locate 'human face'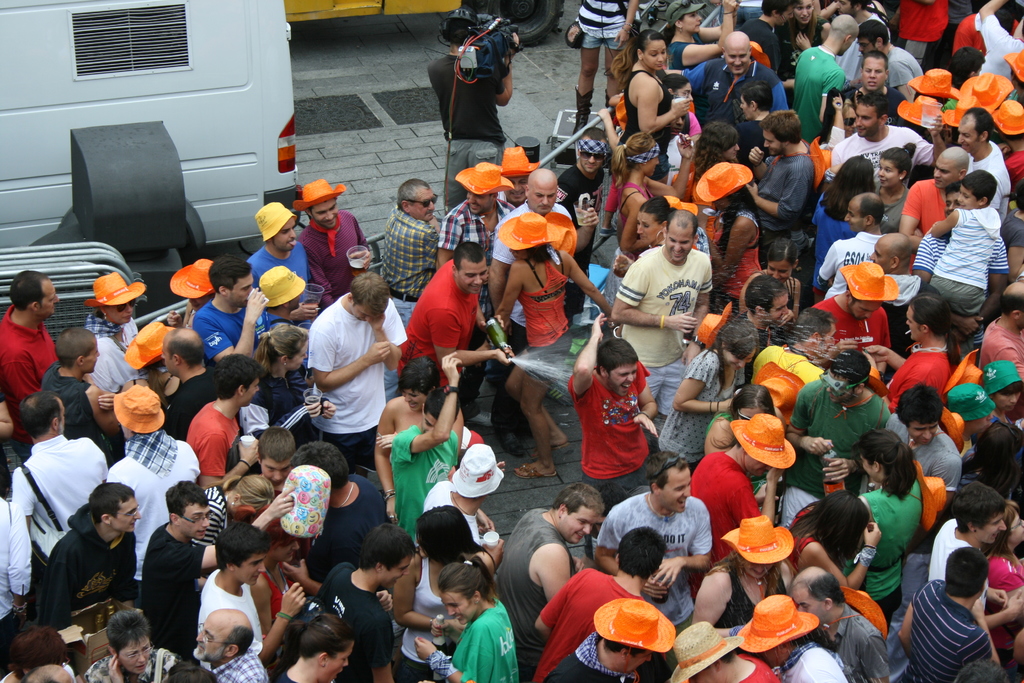
1010 514 1023 541
